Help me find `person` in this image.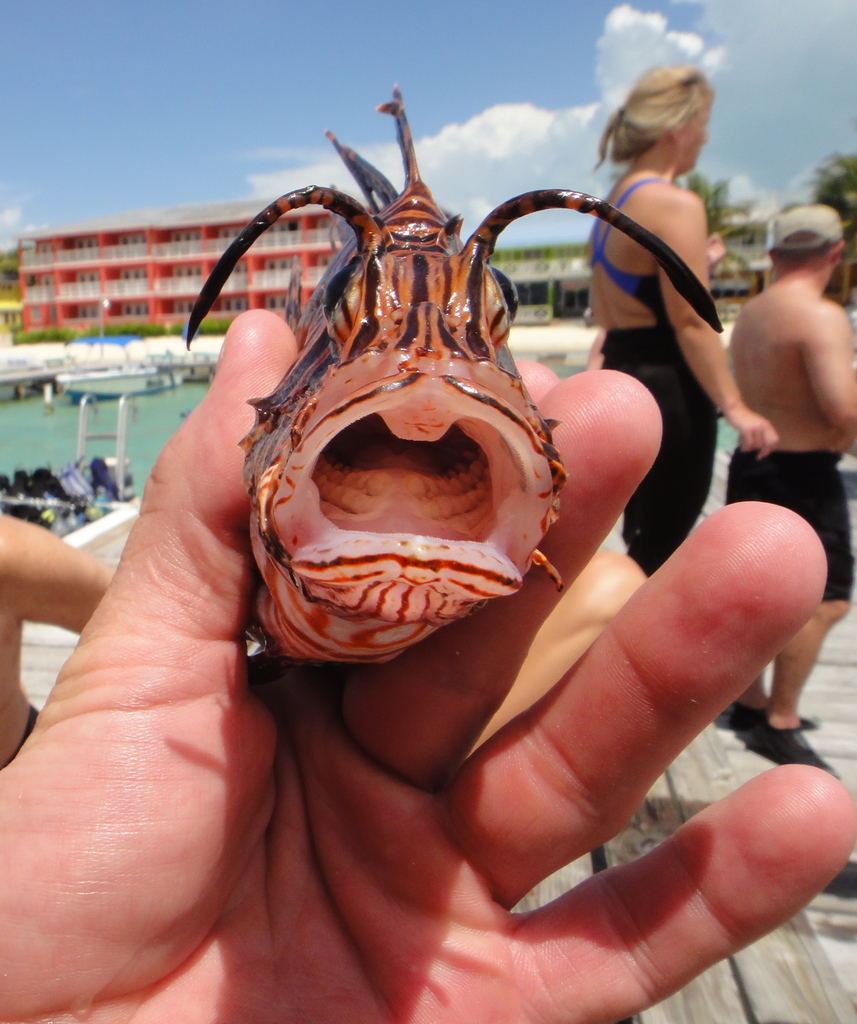
Found it: l=0, t=514, r=114, b=764.
